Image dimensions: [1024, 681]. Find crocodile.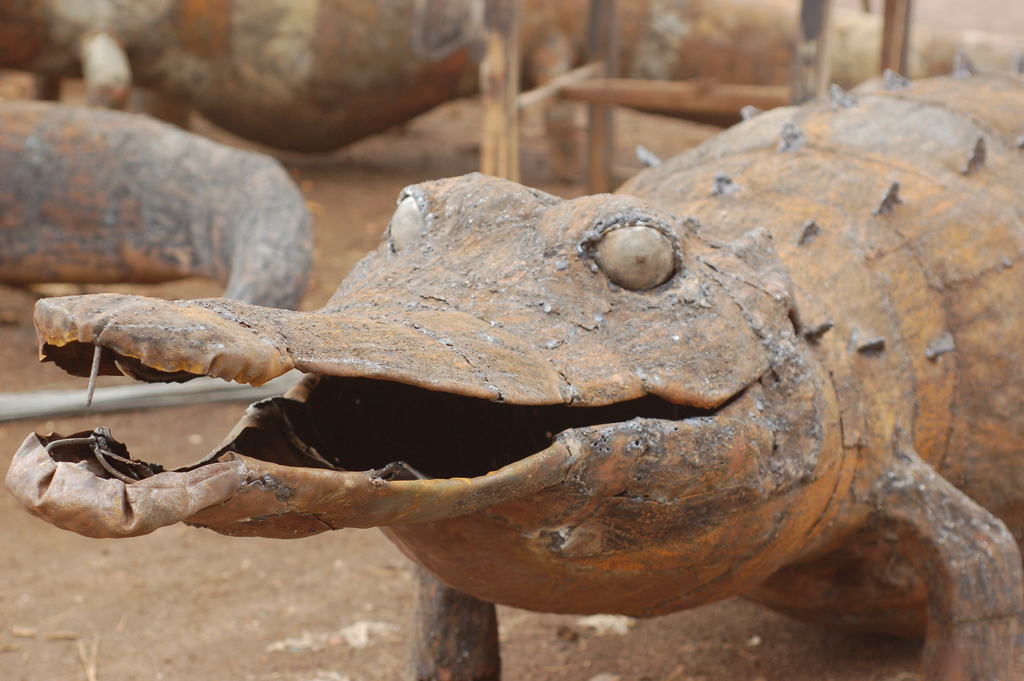
BBox(1, 49, 1023, 680).
